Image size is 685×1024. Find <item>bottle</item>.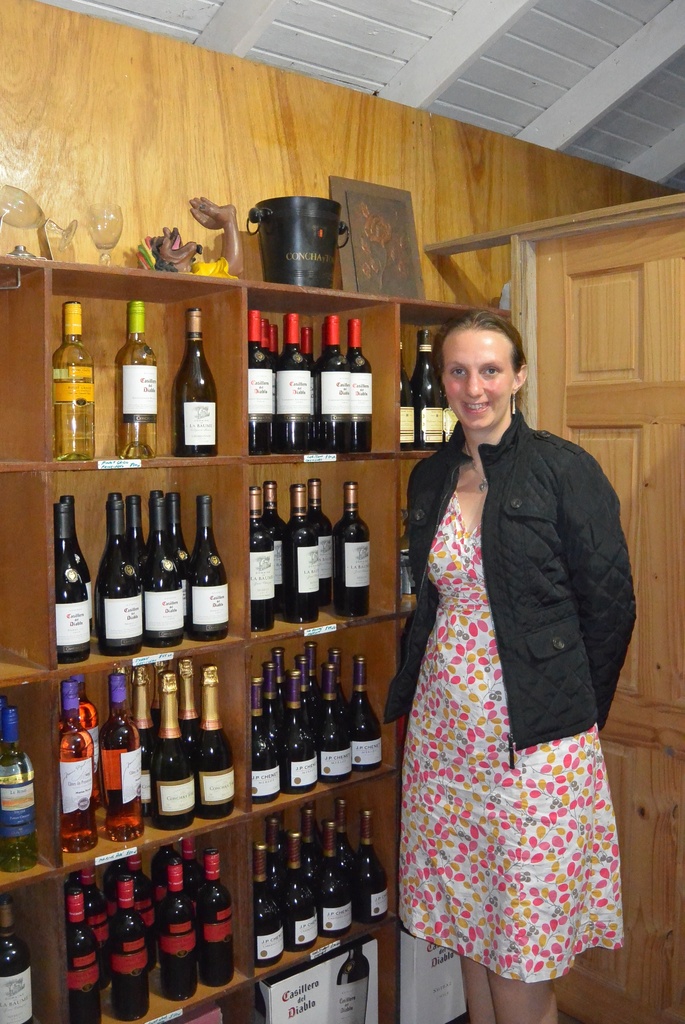
<bbox>150, 657, 168, 736</bbox>.
